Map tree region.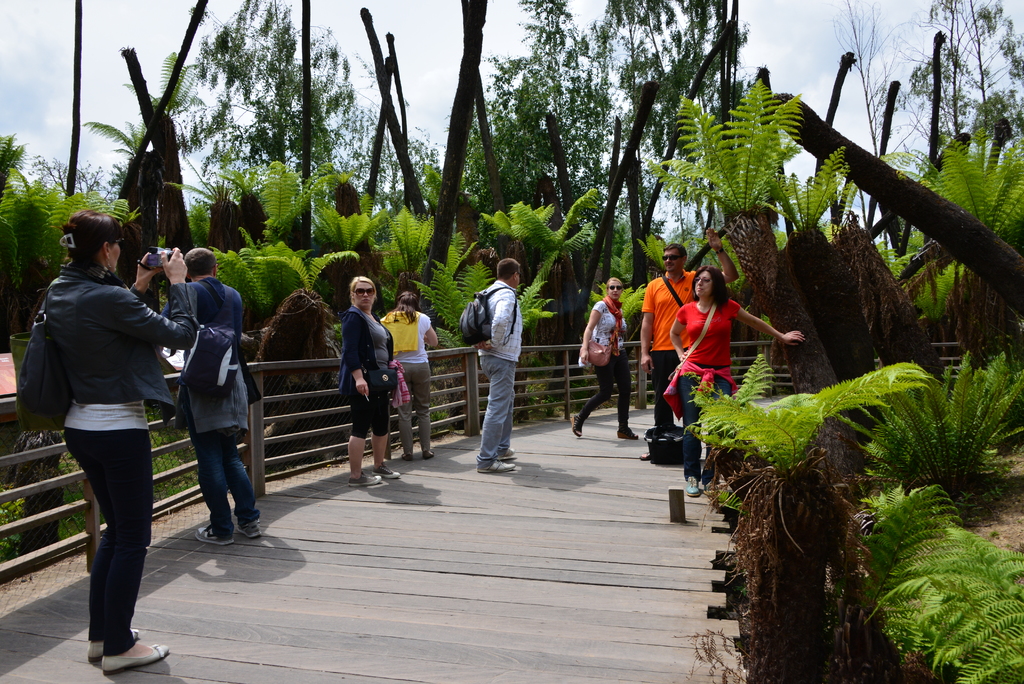
Mapped to [367,137,499,327].
